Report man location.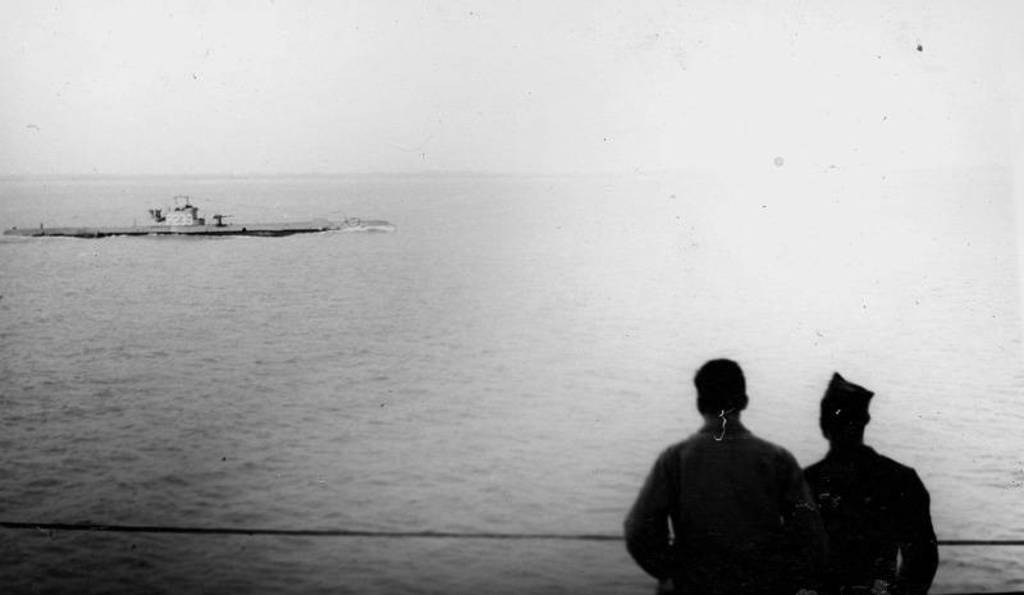
Report: 799 371 941 594.
